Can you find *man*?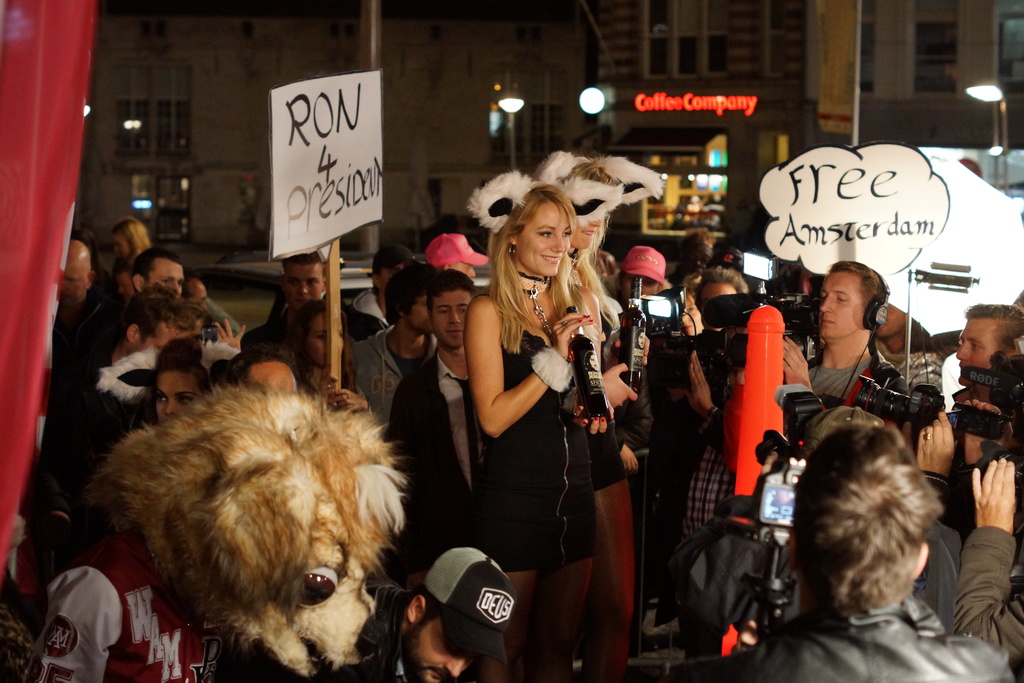
Yes, bounding box: box(612, 245, 669, 657).
